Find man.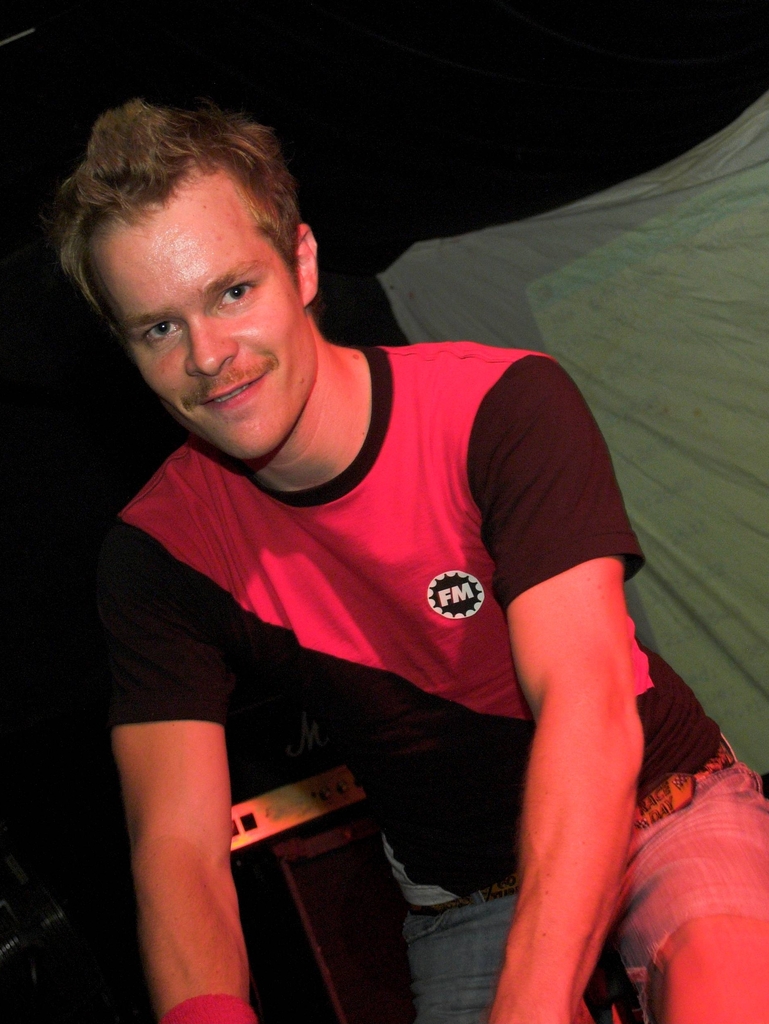
[left=76, top=106, right=690, bottom=1017].
